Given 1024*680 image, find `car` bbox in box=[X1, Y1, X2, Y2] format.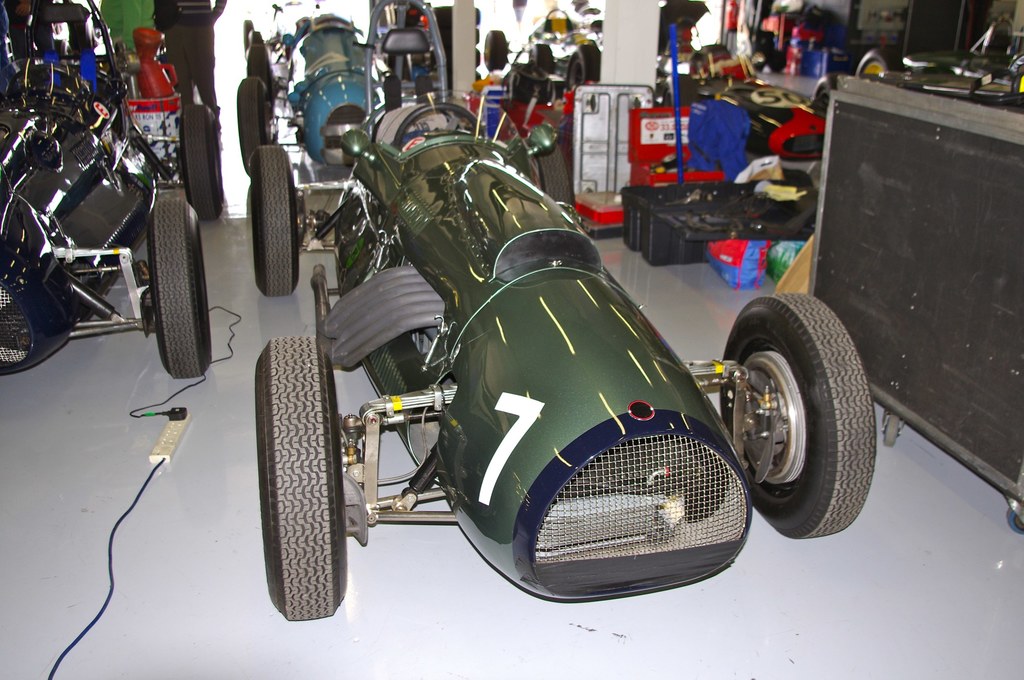
box=[252, 85, 881, 629].
